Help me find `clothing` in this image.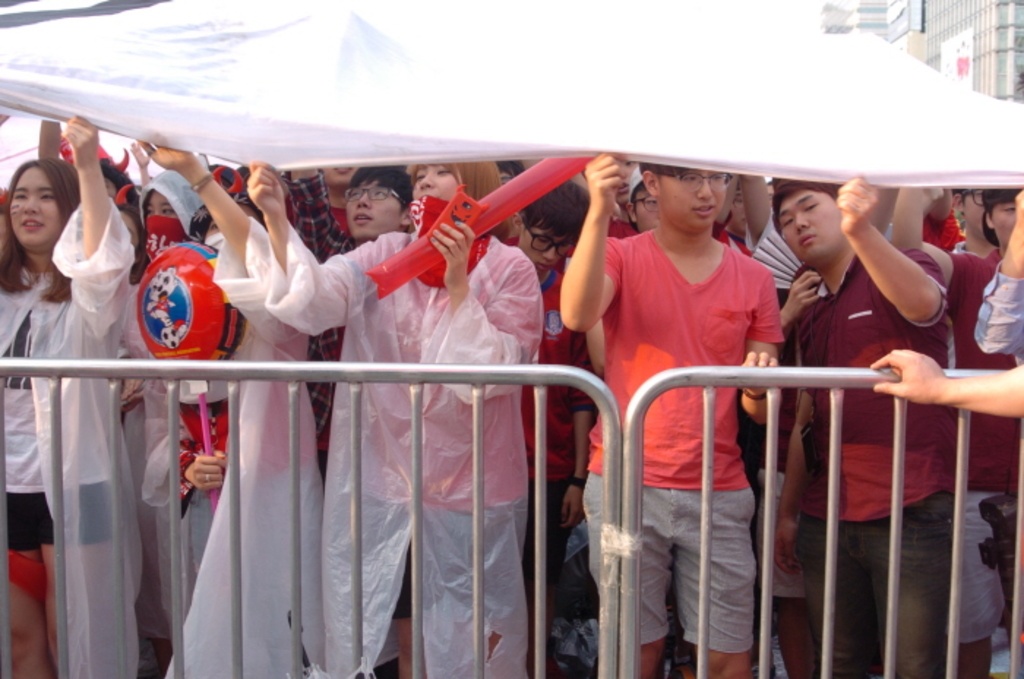
Found it: (x1=4, y1=203, x2=136, y2=552).
